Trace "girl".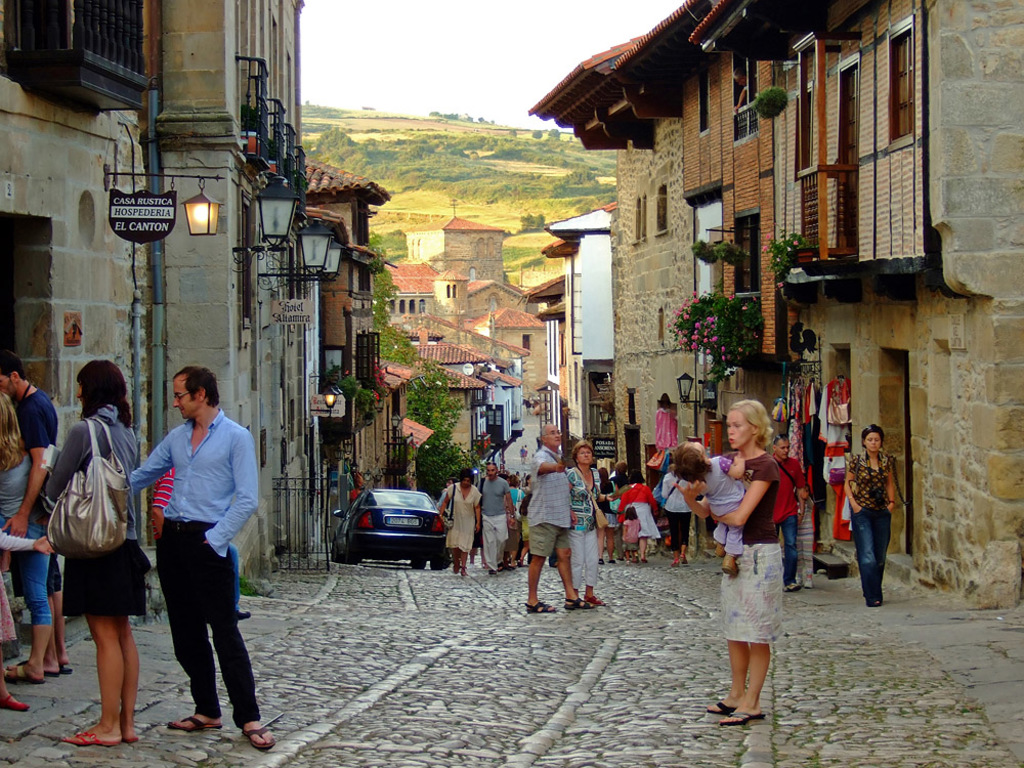
Traced to {"left": 44, "top": 364, "right": 150, "bottom": 745}.
